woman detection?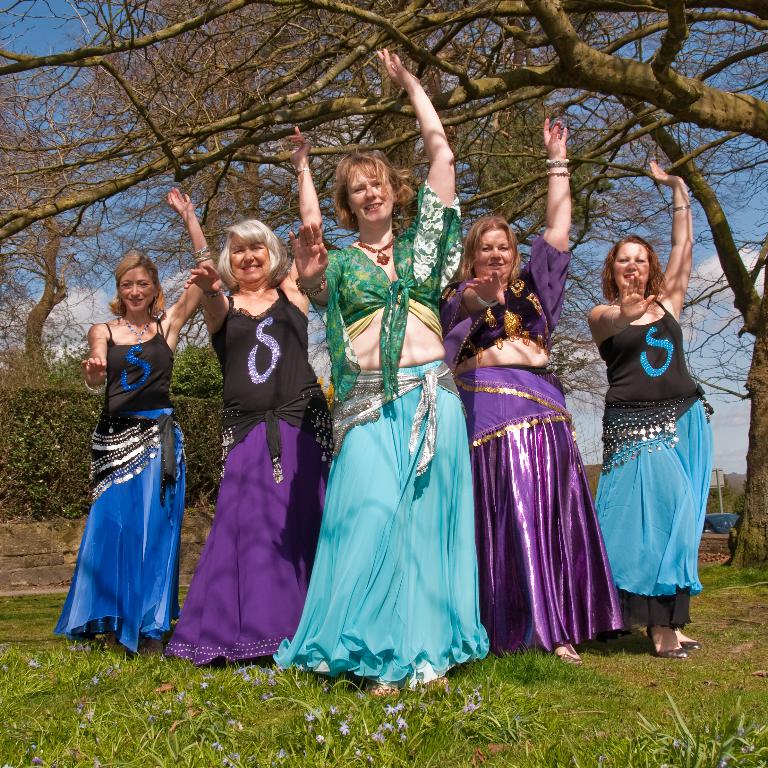
detection(161, 124, 345, 665)
